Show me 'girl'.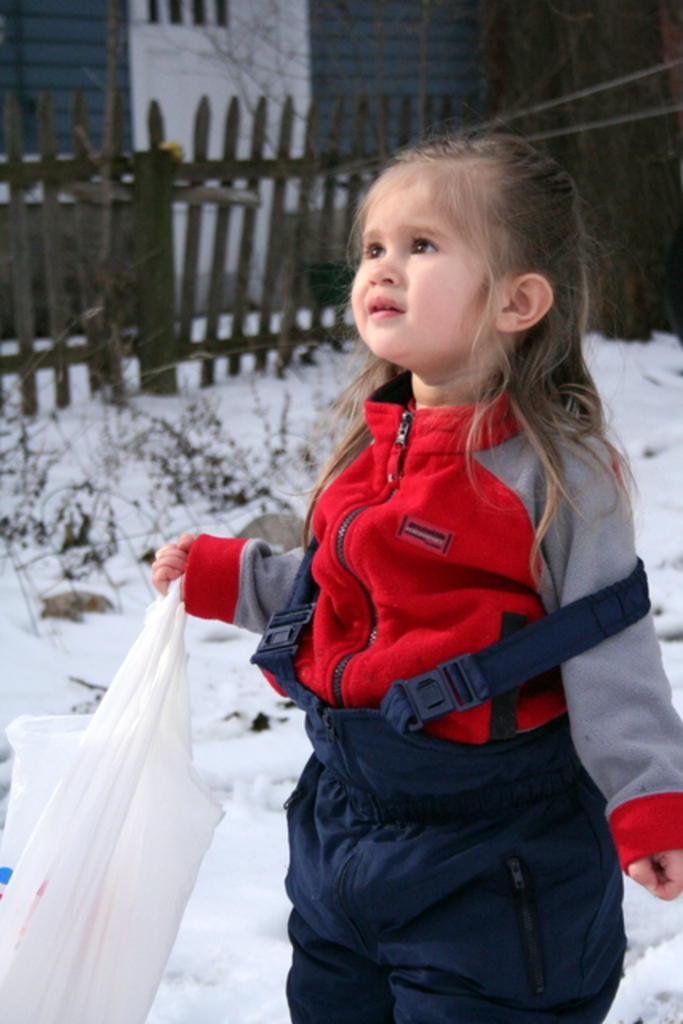
'girl' is here: 152 120 681 1022.
